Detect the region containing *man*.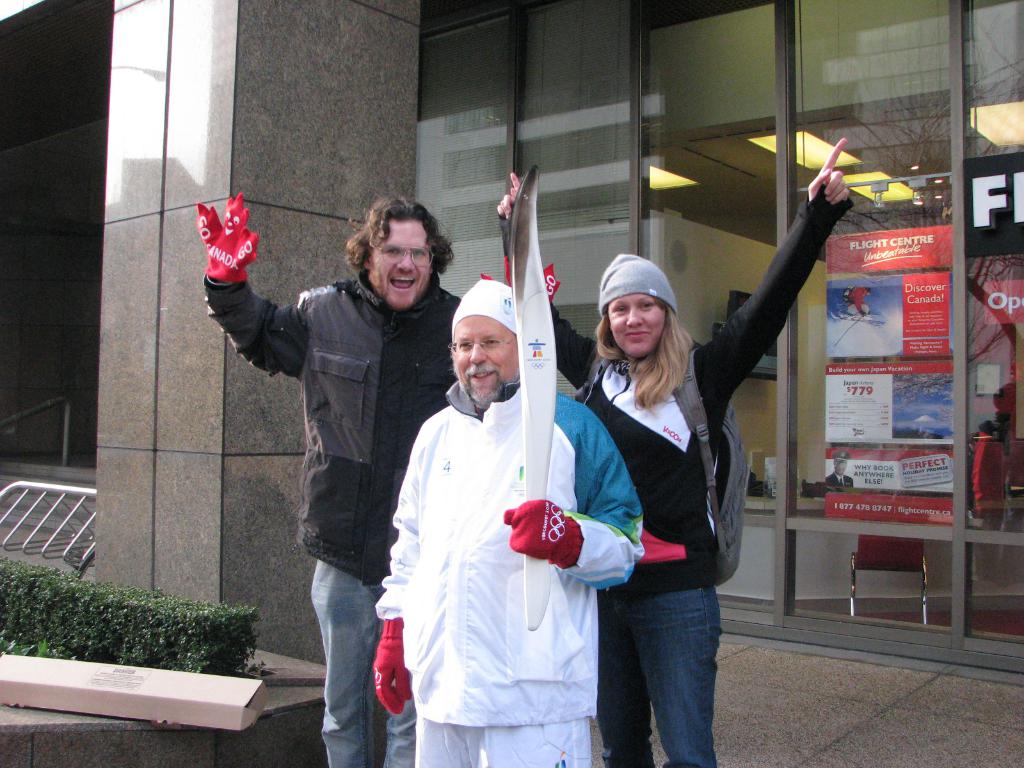
<bbox>198, 187, 497, 767</bbox>.
